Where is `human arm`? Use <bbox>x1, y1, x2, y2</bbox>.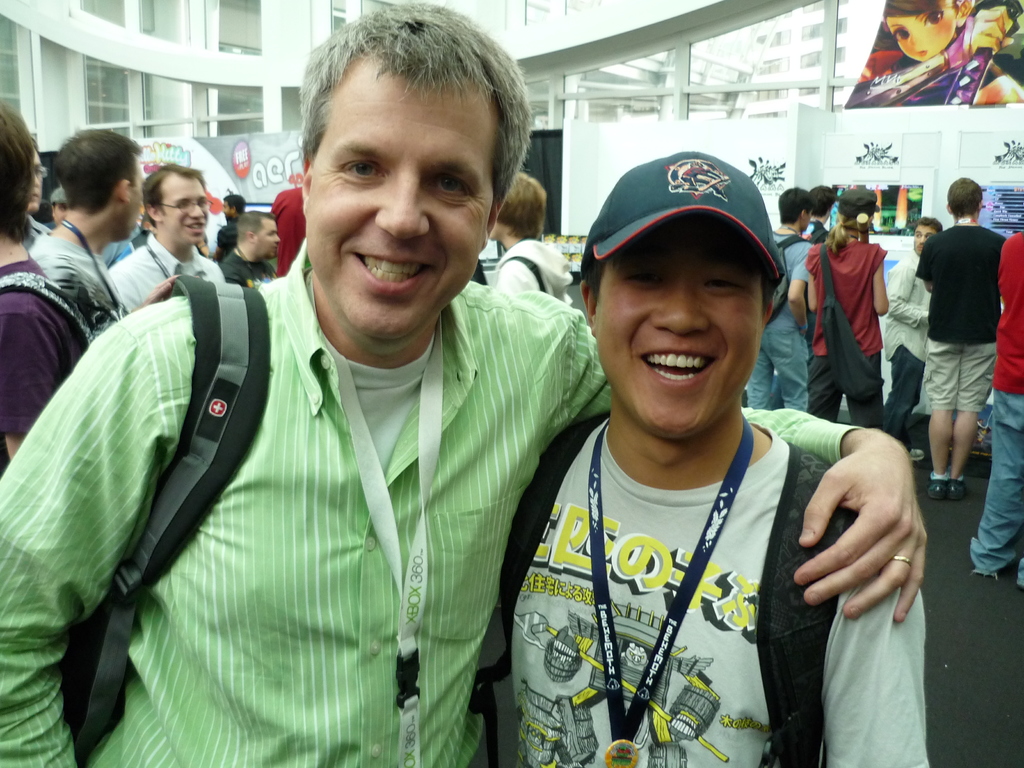
<bbox>806, 263, 816, 314</bbox>.
